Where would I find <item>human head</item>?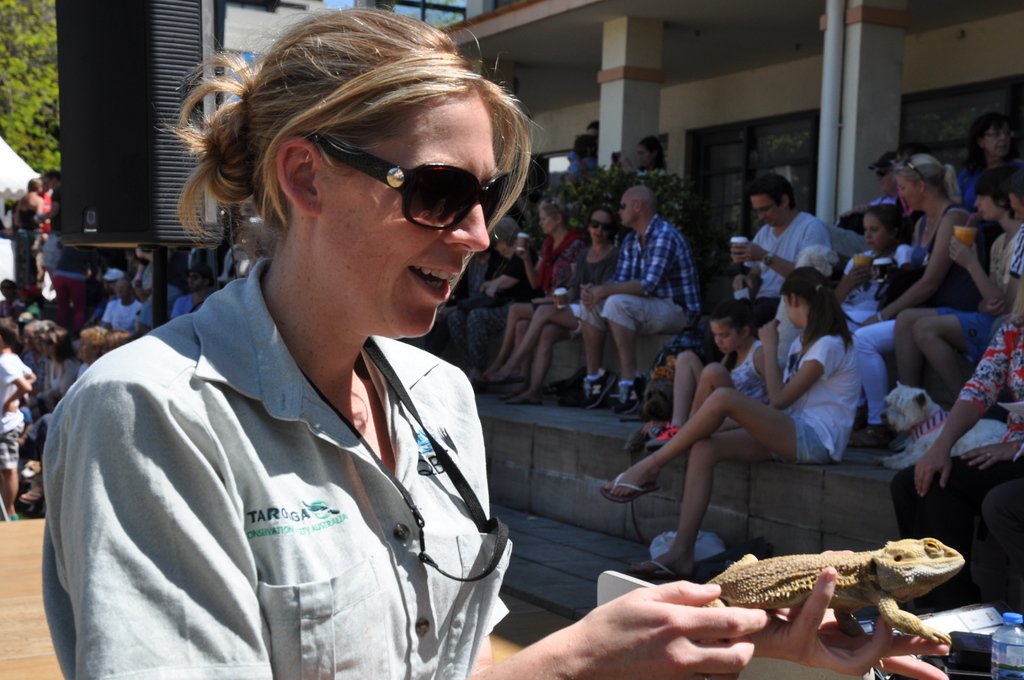
At x1=535, y1=198, x2=566, y2=233.
